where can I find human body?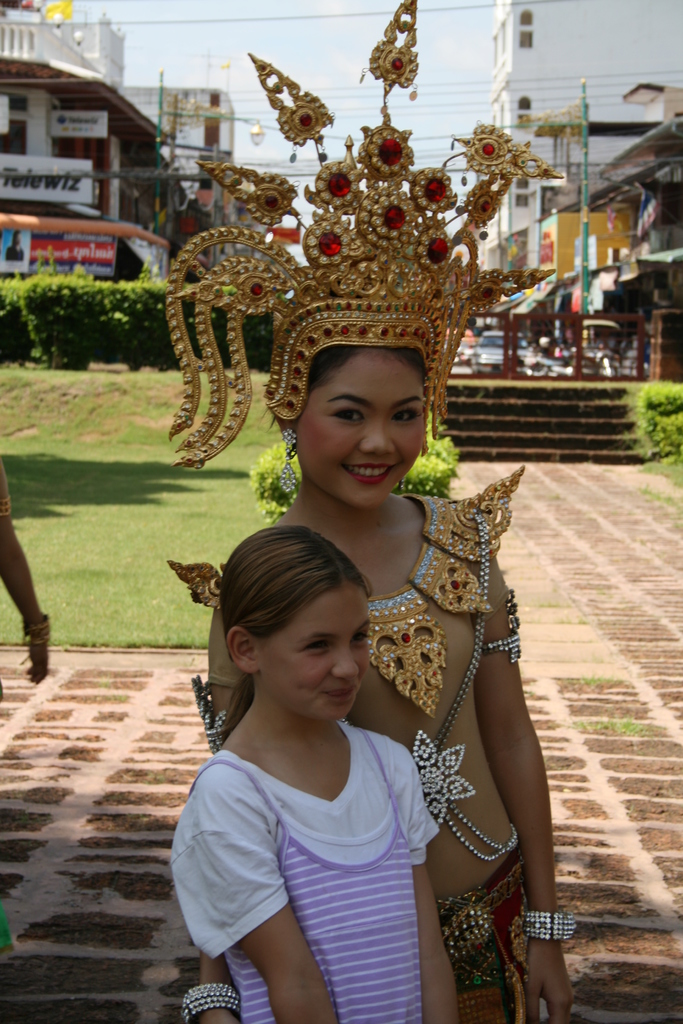
You can find it at 167,700,465,1023.
